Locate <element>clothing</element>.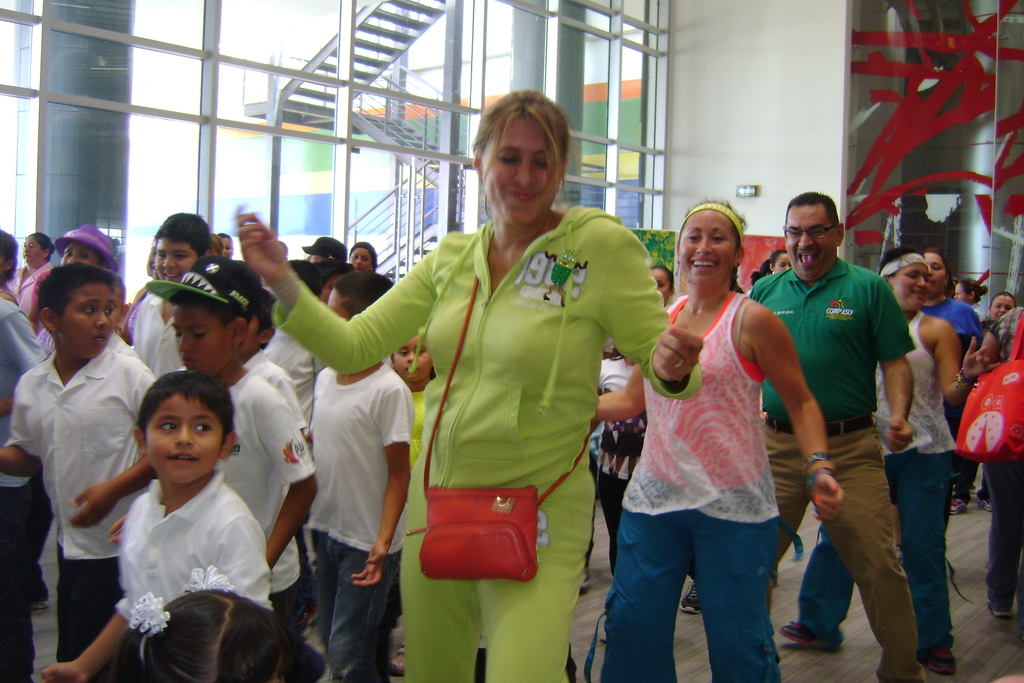
Bounding box: (x1=584, y1=342, x2=646, y2=573).
